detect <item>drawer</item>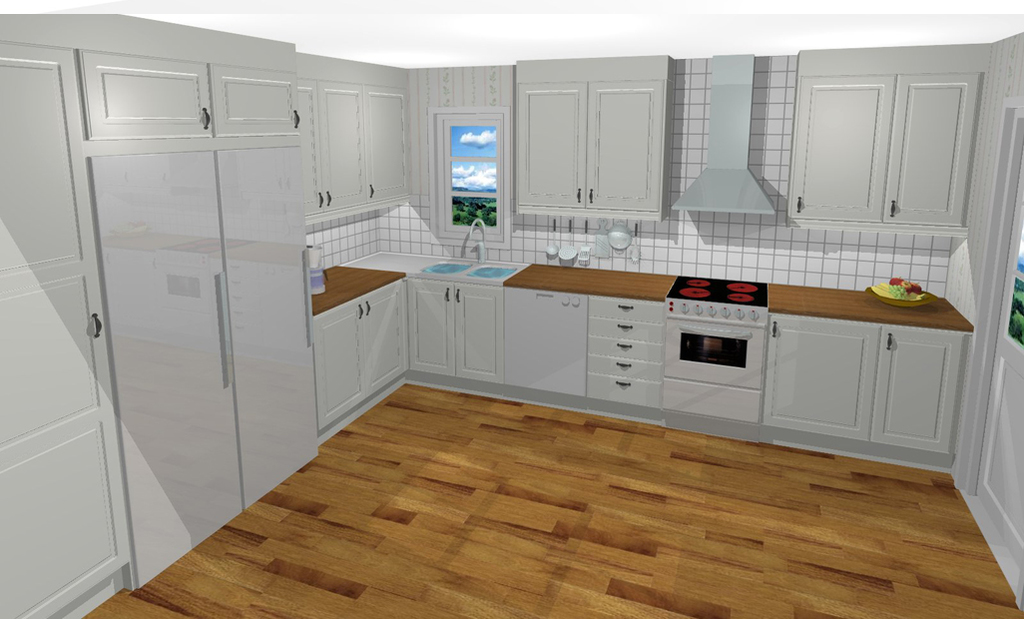
[588,294,665,322]
